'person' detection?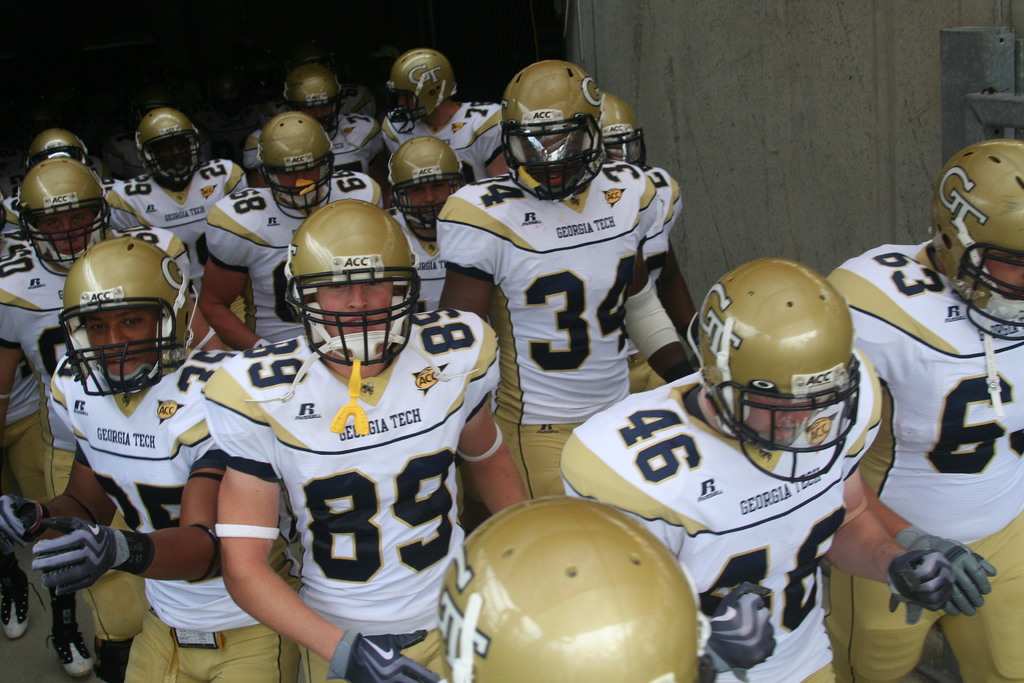
x1=108 y1=107 x2=248 y2=253
